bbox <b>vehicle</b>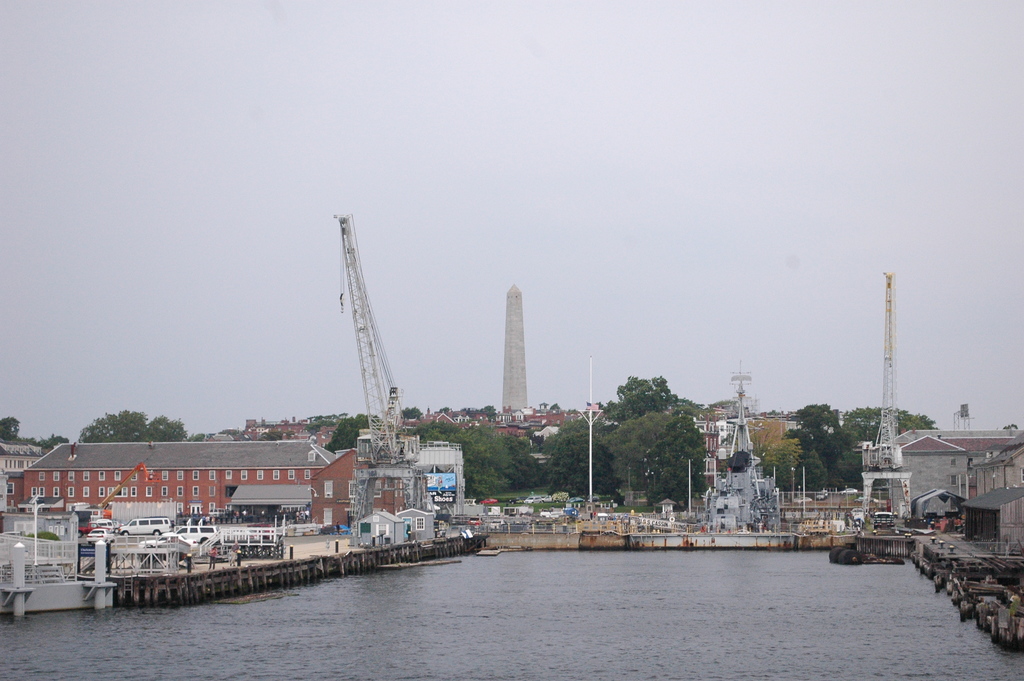
bbox=[76, 520, 101, 536]
